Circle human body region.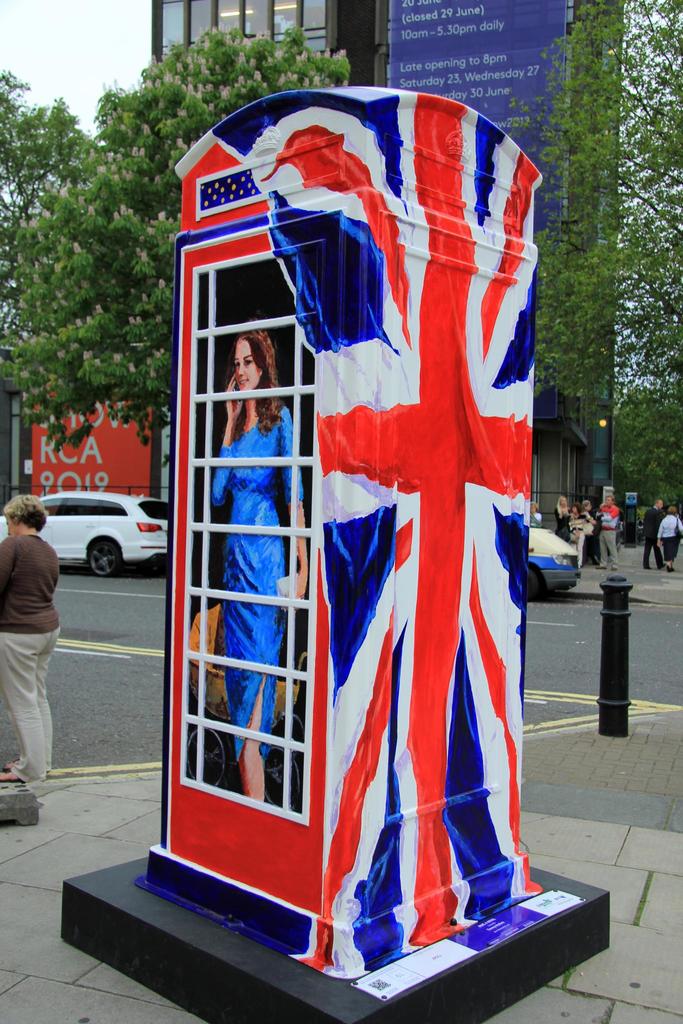
Region: region(642, 510, 662, 568).
